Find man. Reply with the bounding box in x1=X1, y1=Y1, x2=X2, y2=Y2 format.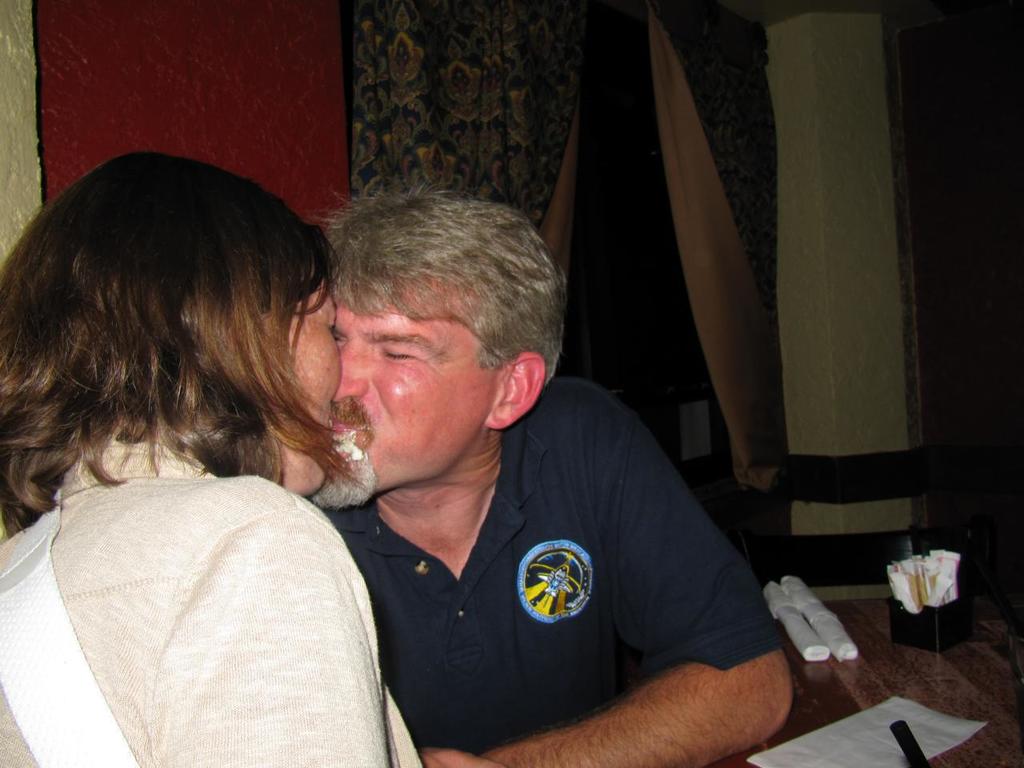
x1=309, y1=188, x2=798, y2=767.
